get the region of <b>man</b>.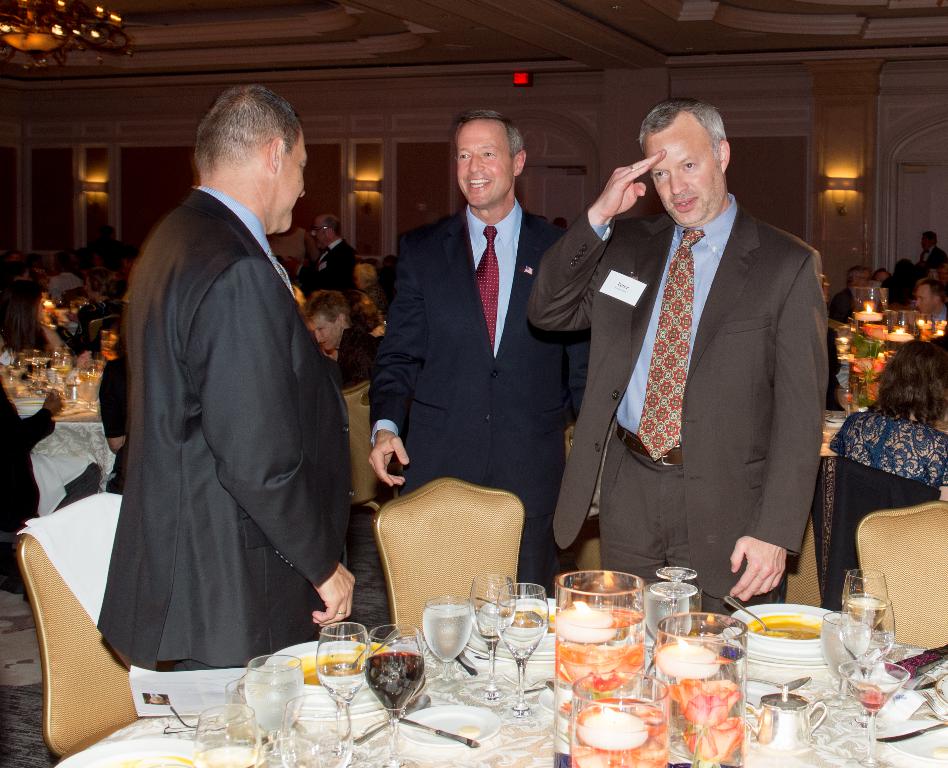
[367,105,592,599].
